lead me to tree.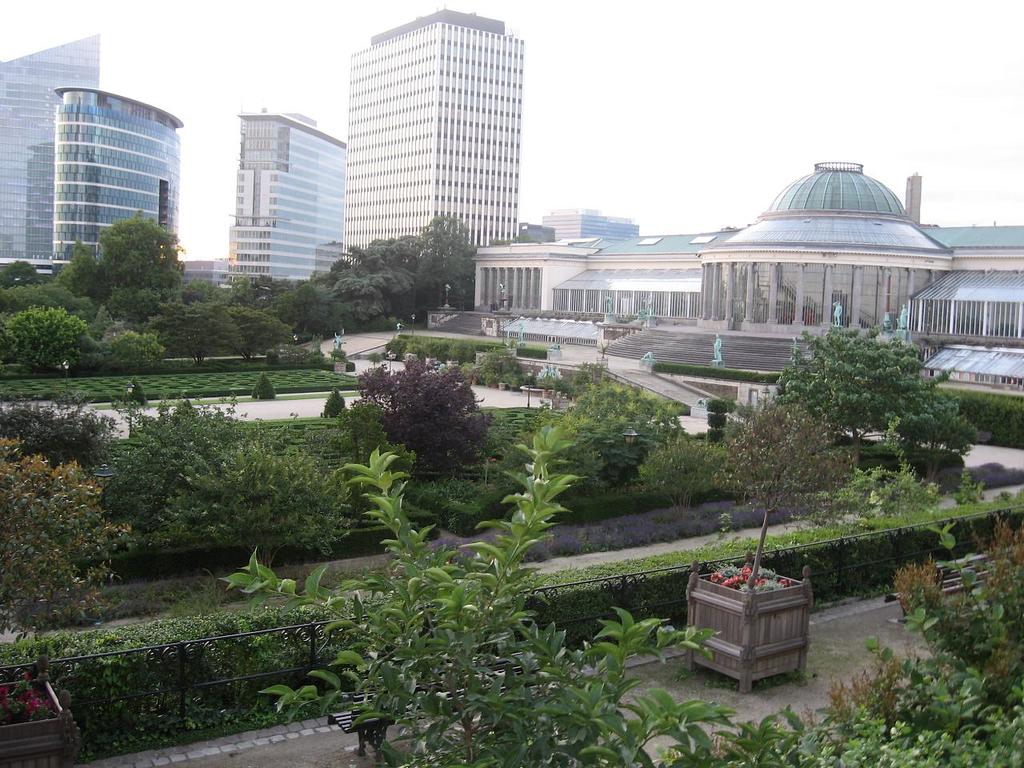
Lead to 0,434,138,630.
